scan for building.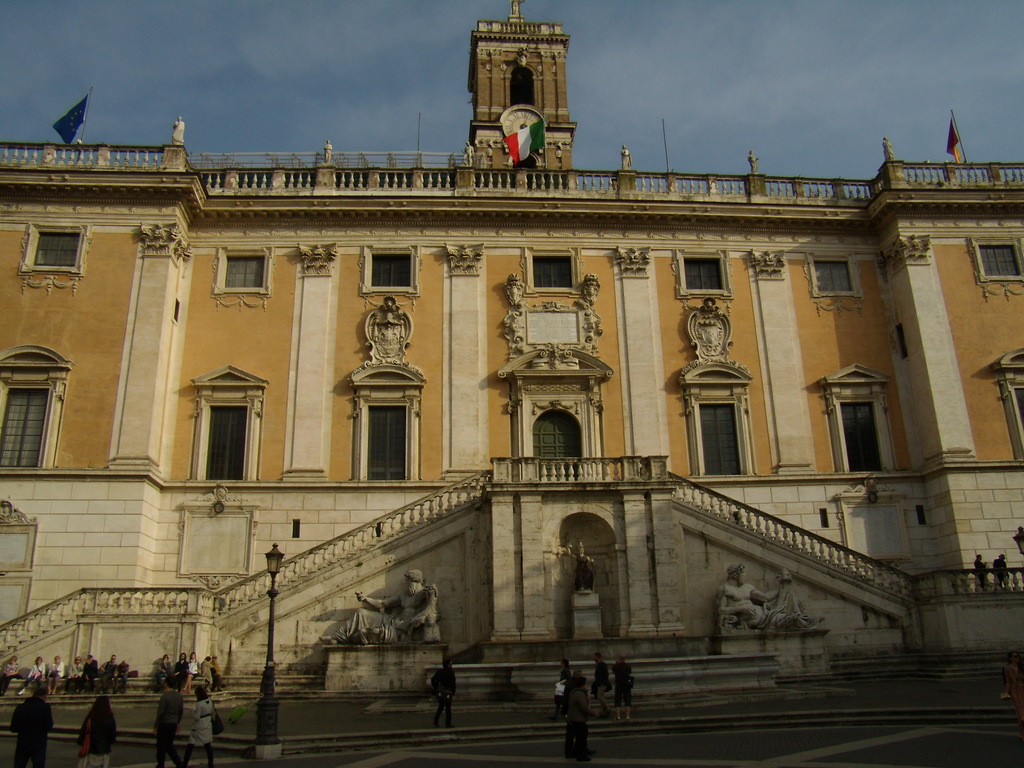
Scan result: box=[0, 0, 1023, 694].
